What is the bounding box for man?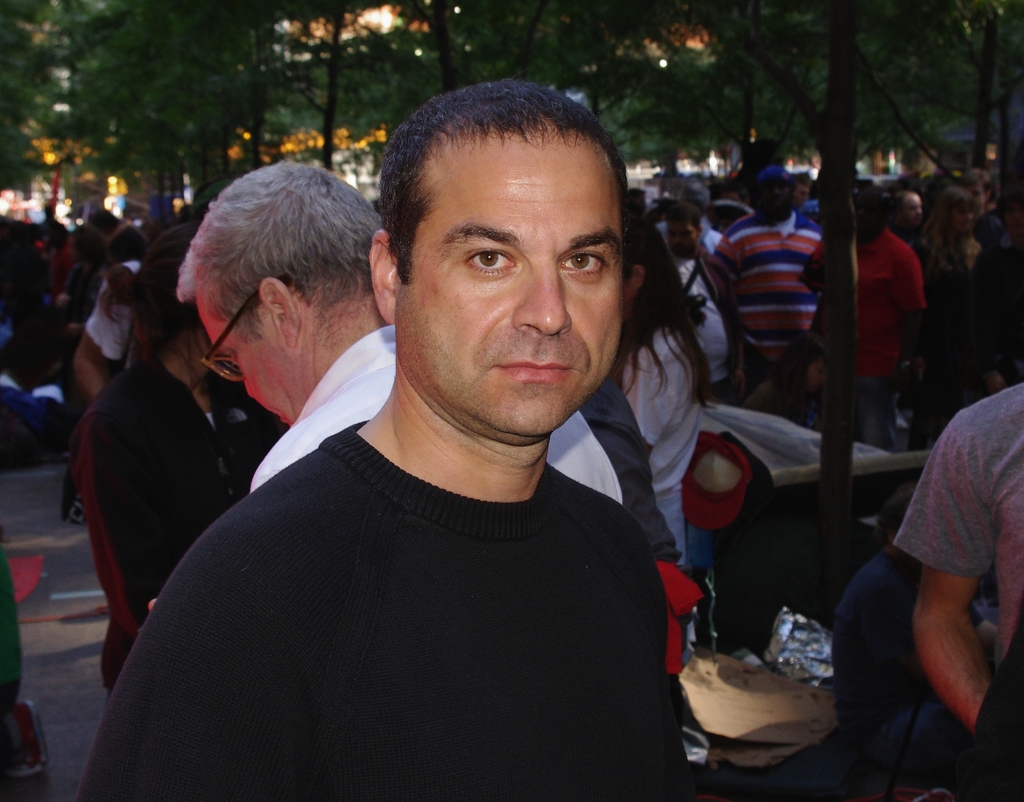
890:189:927:255.
